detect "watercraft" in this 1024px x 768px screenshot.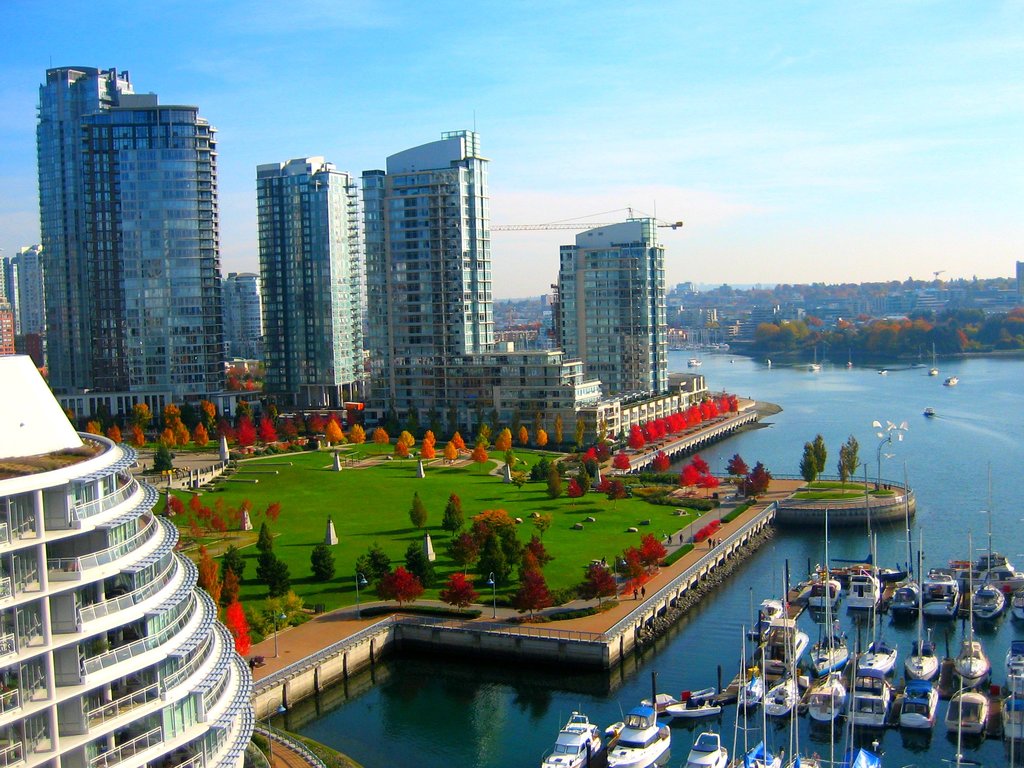
Detection: region(728, 740, 778, 767).
